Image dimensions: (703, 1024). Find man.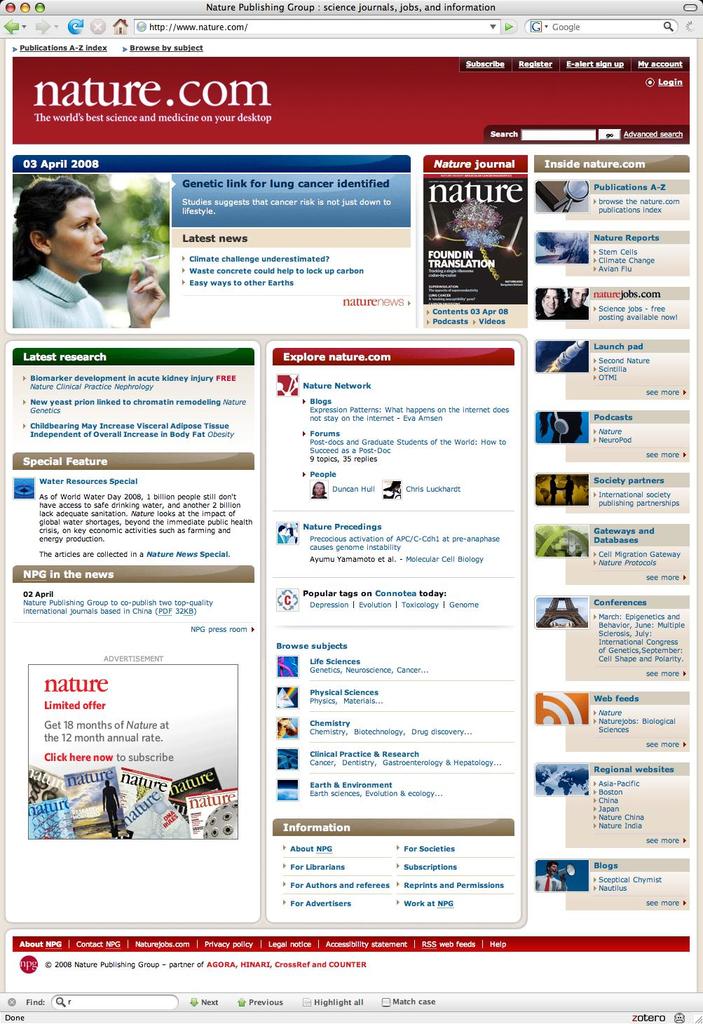
crop(564, 283, 589, 321).
